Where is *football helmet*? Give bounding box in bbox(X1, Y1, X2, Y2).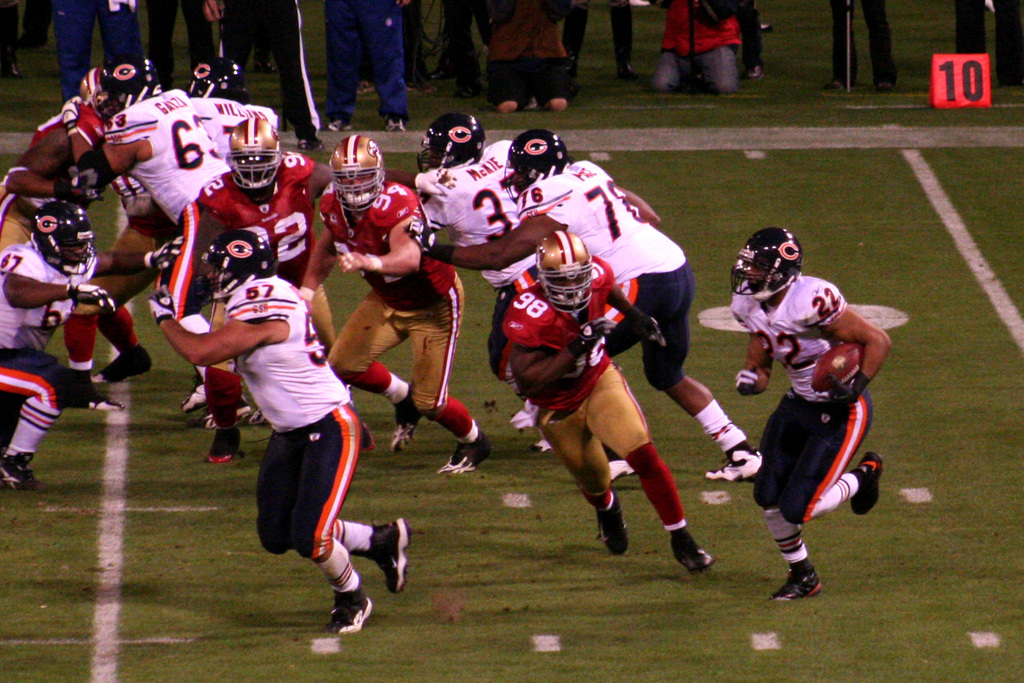
bbox(740, 220, 815, 302).
